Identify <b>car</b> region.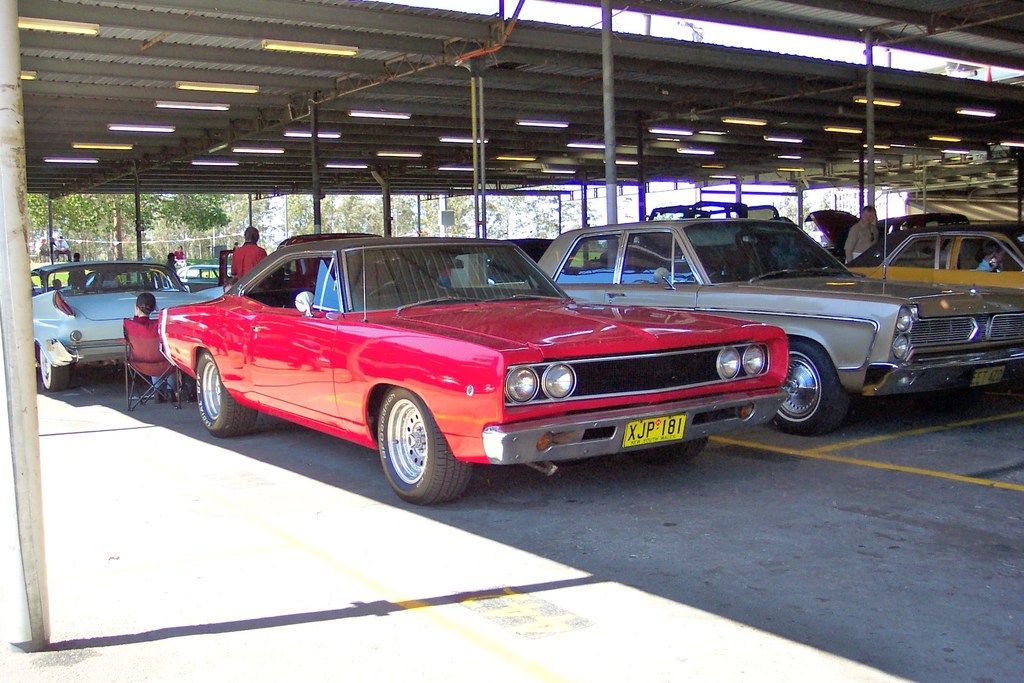
Region: box(534, 229, 1020, 434).
